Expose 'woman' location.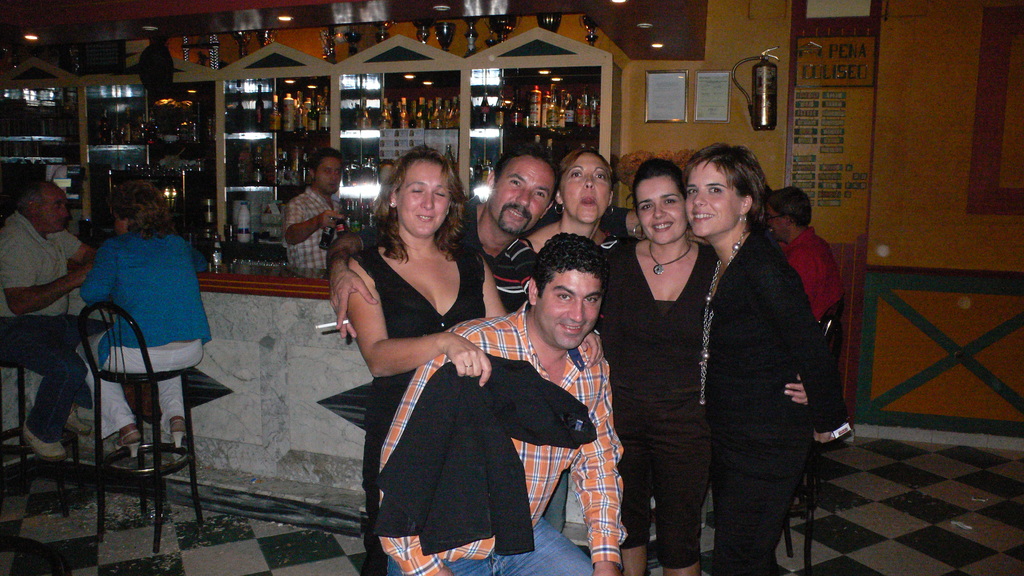
Exposed at left=524, top=146, right=602, bottom=292.
